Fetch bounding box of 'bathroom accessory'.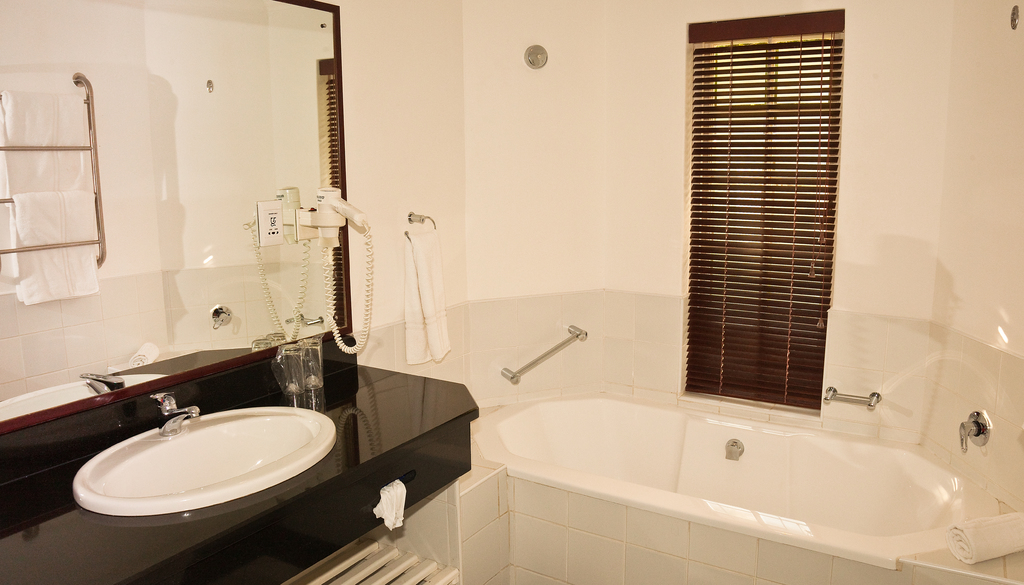
Bbox: <box>501,325,589,386</box>.
